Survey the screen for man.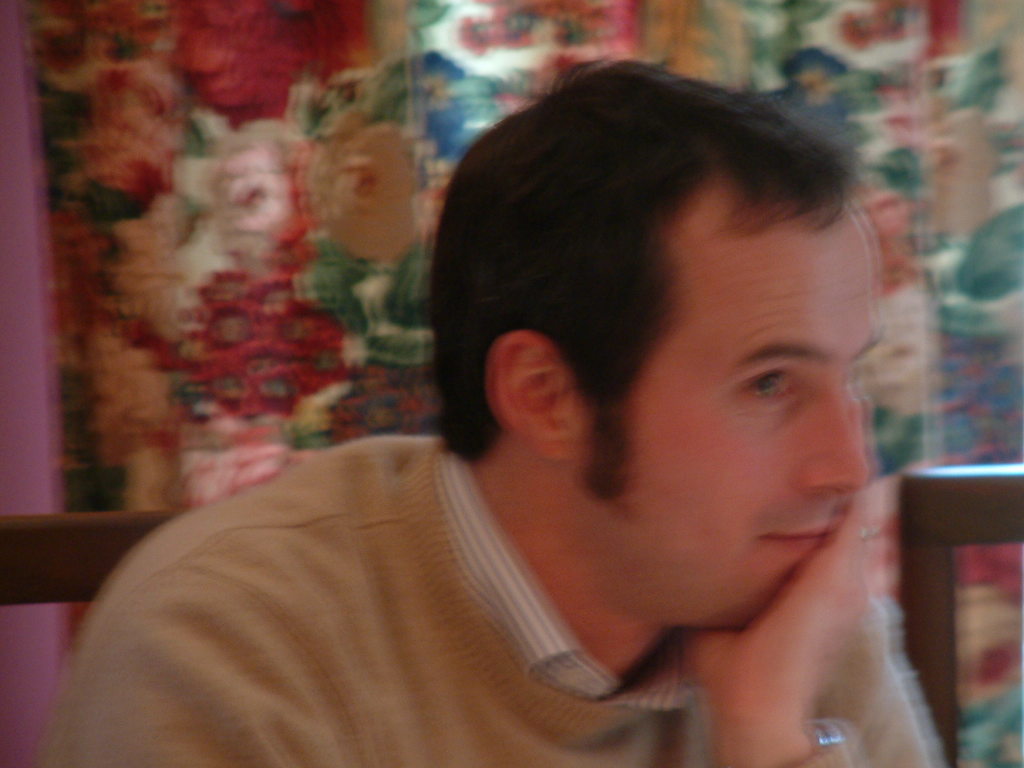
Survey found: (120,80,990,762).
